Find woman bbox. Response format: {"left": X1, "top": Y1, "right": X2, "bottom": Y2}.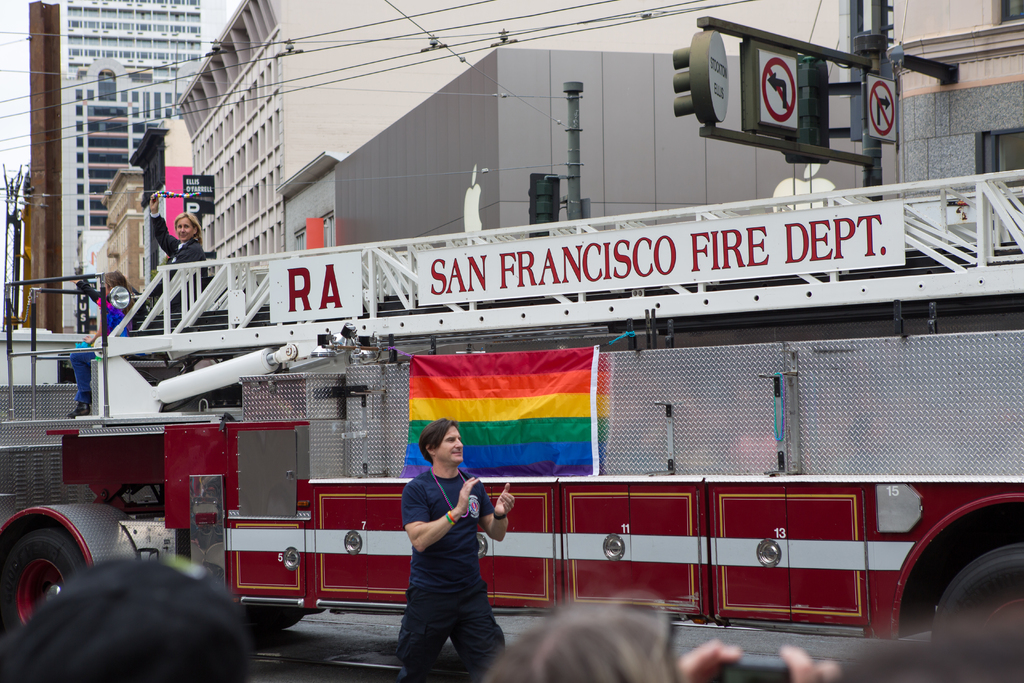
{"left": 149, "top": 192, "right": 205, "bottom": 320}.
